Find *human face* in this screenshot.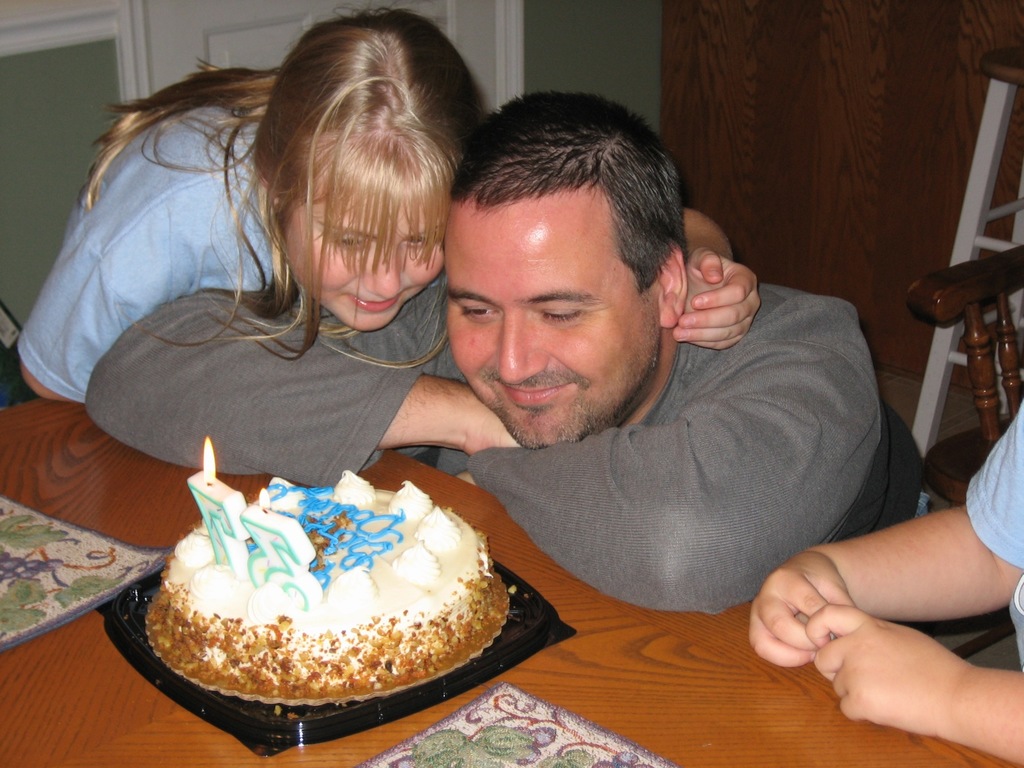
The bounding box for *human face* is x1=282, y1=184, x2=445, y2=333.
